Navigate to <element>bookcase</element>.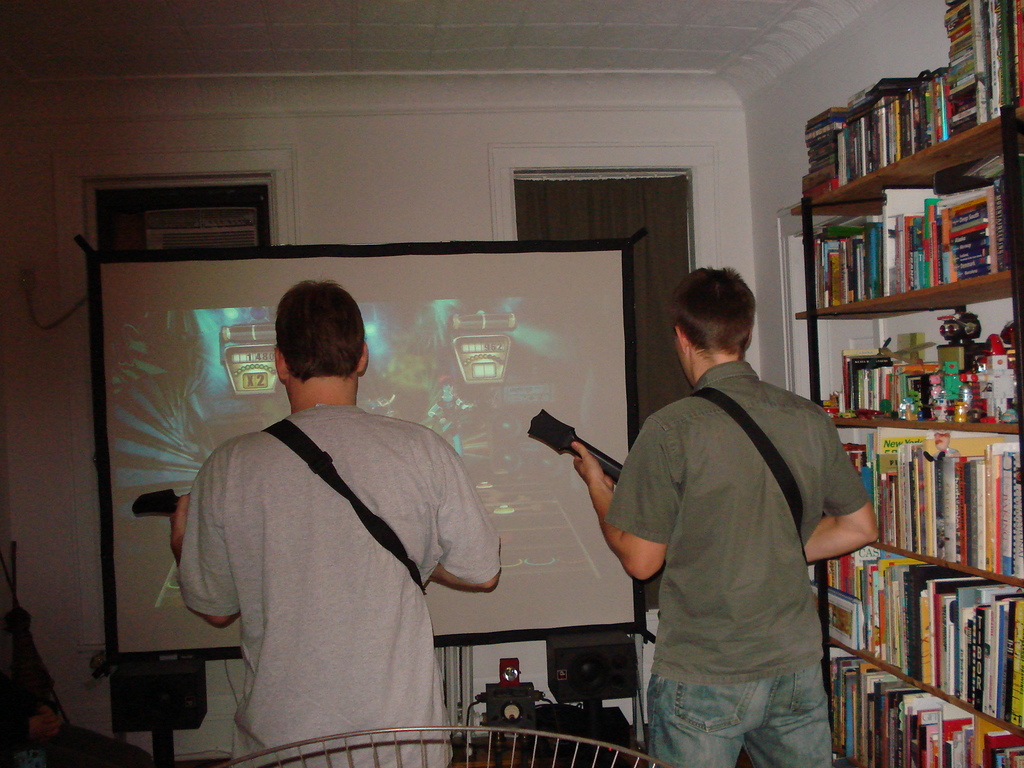
Navigation target: BBox(791, 0, 1023, 767).
